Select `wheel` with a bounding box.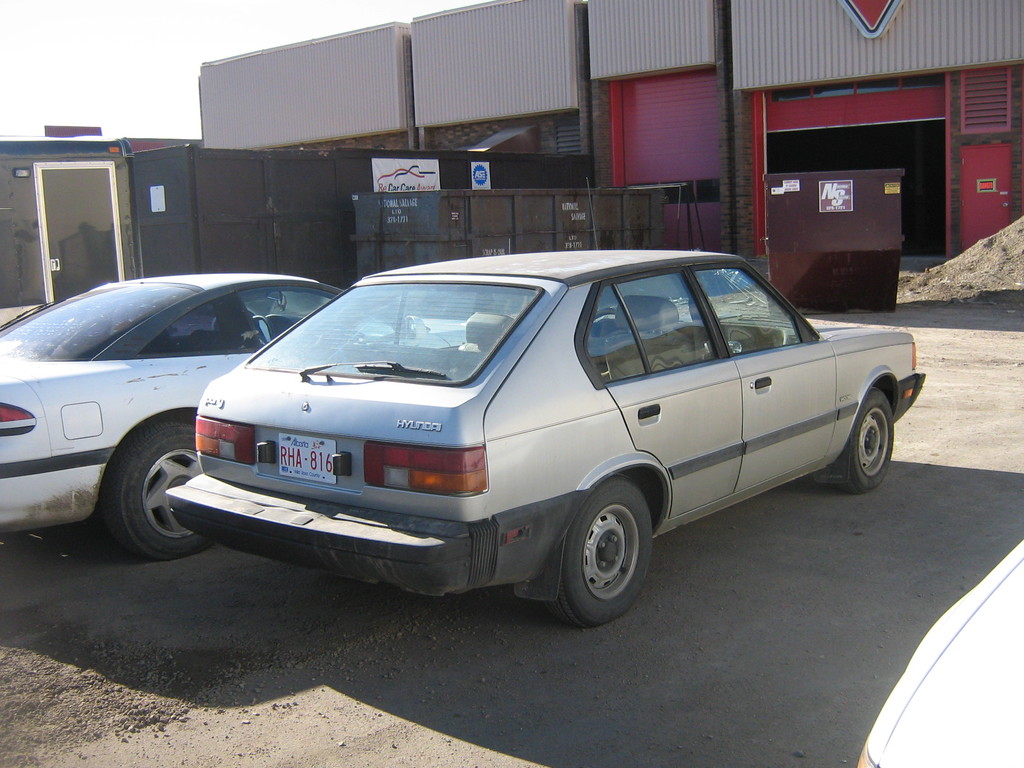
l=829, t=378, r=908, b=499.
